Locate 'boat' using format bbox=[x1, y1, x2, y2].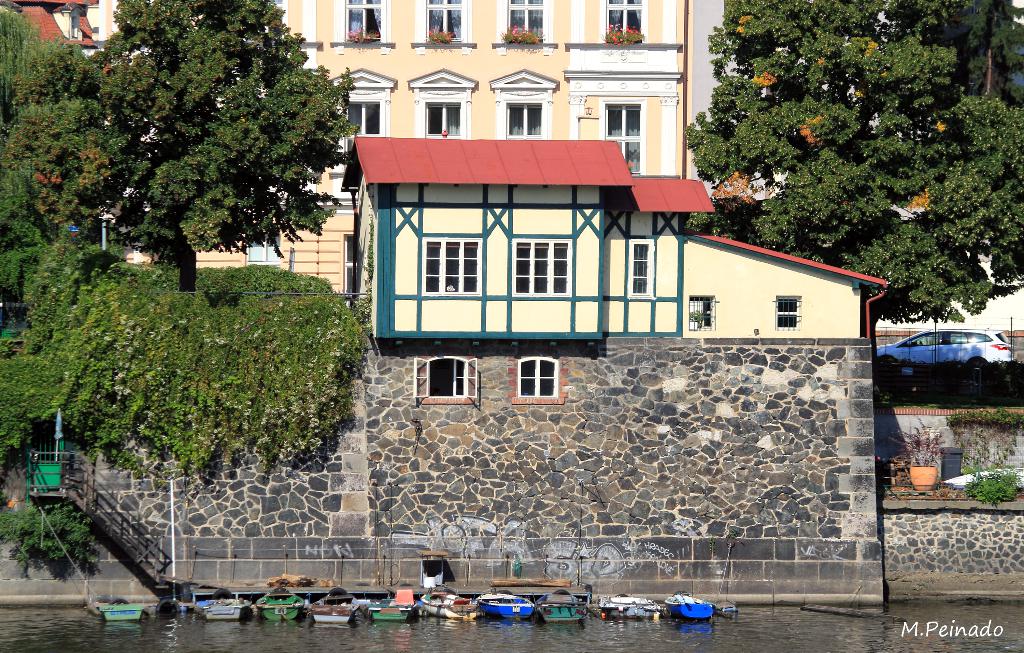
bbox=[664, 591, 713, 622].
